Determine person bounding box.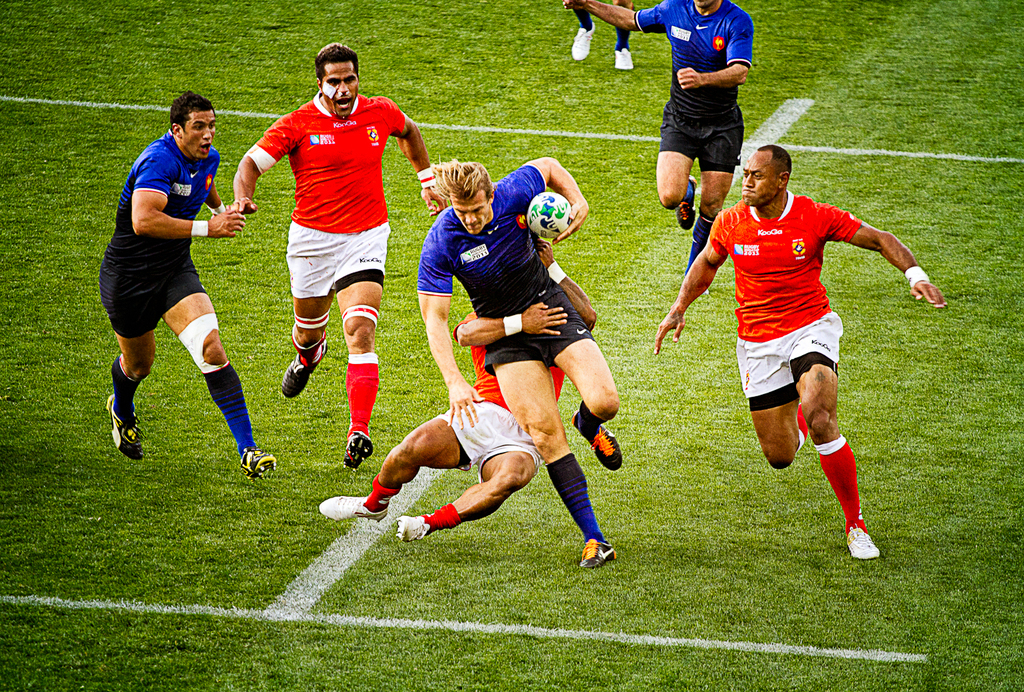
Determined: detection(655, 143, 948, 563).
